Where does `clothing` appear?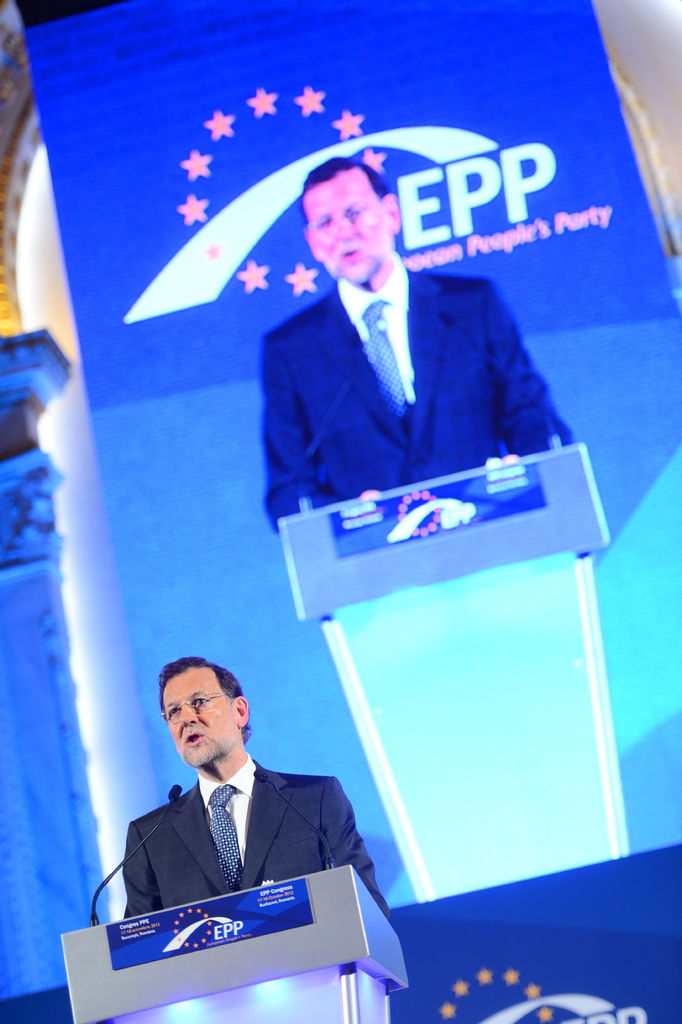
Appears at x1=121 y1=751 x2=390 y2=927.
